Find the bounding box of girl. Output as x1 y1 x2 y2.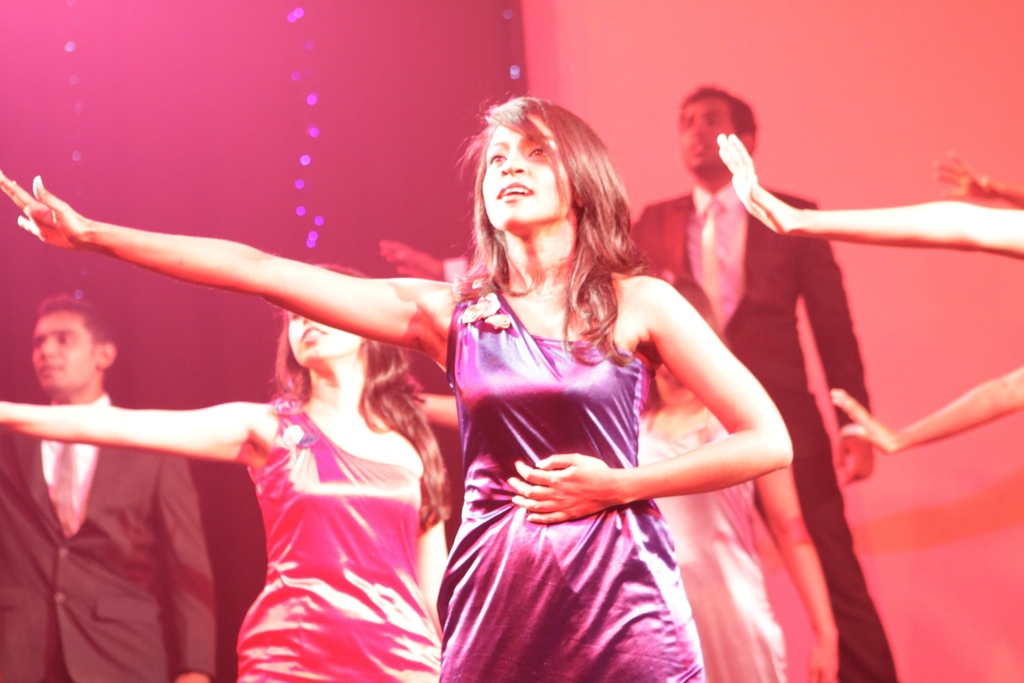
376 244 836 682.
